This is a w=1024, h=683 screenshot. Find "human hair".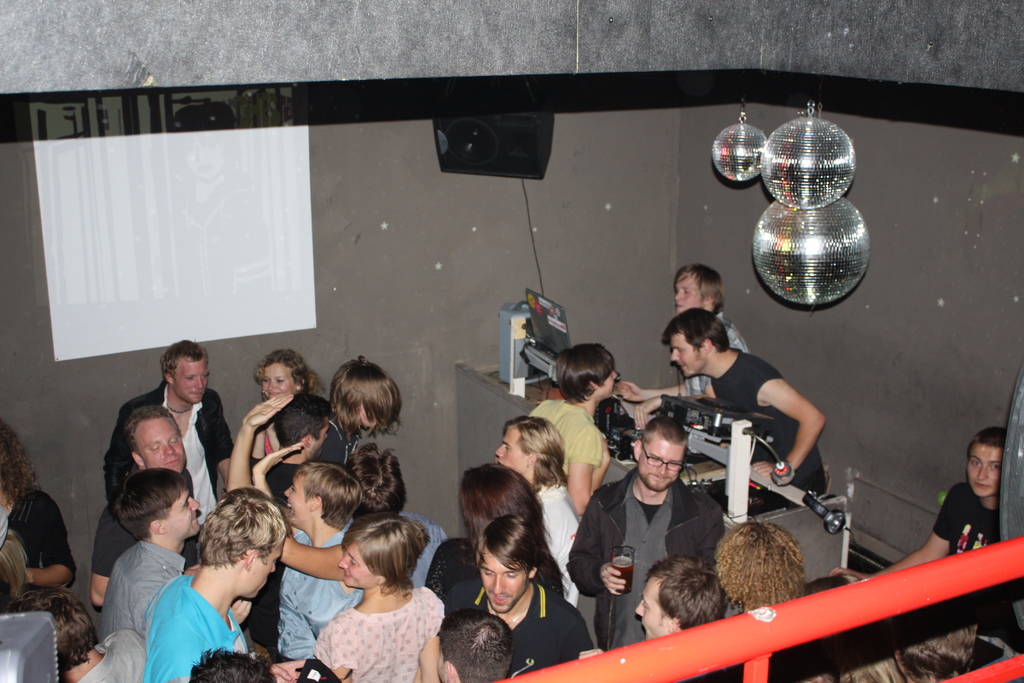
Bounding box: left=799, top=664, right=838, bottom=682.
